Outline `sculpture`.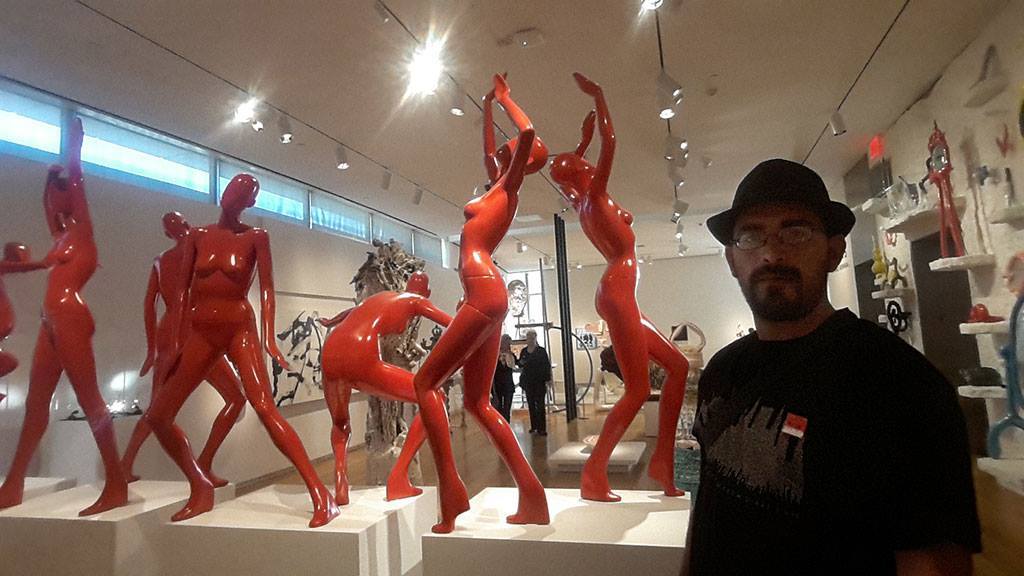
Outline: bbox=[313, 264, 468, 503].
